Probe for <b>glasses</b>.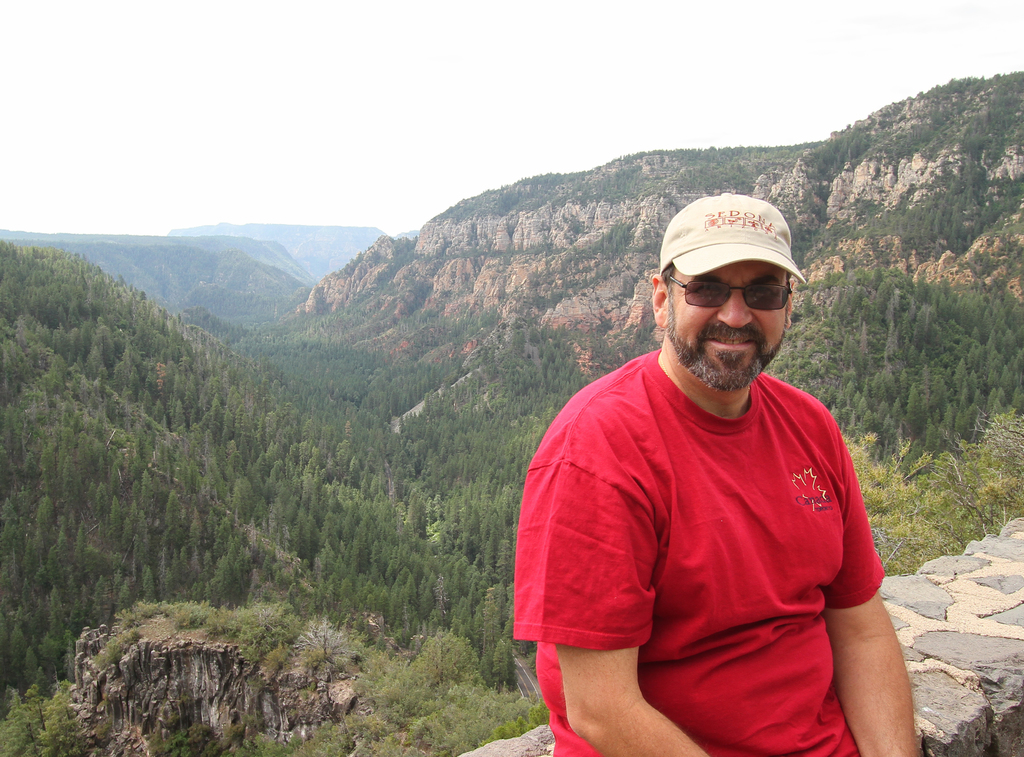
Probe result: x1=668 y1=281 x2=790 y2=311.
